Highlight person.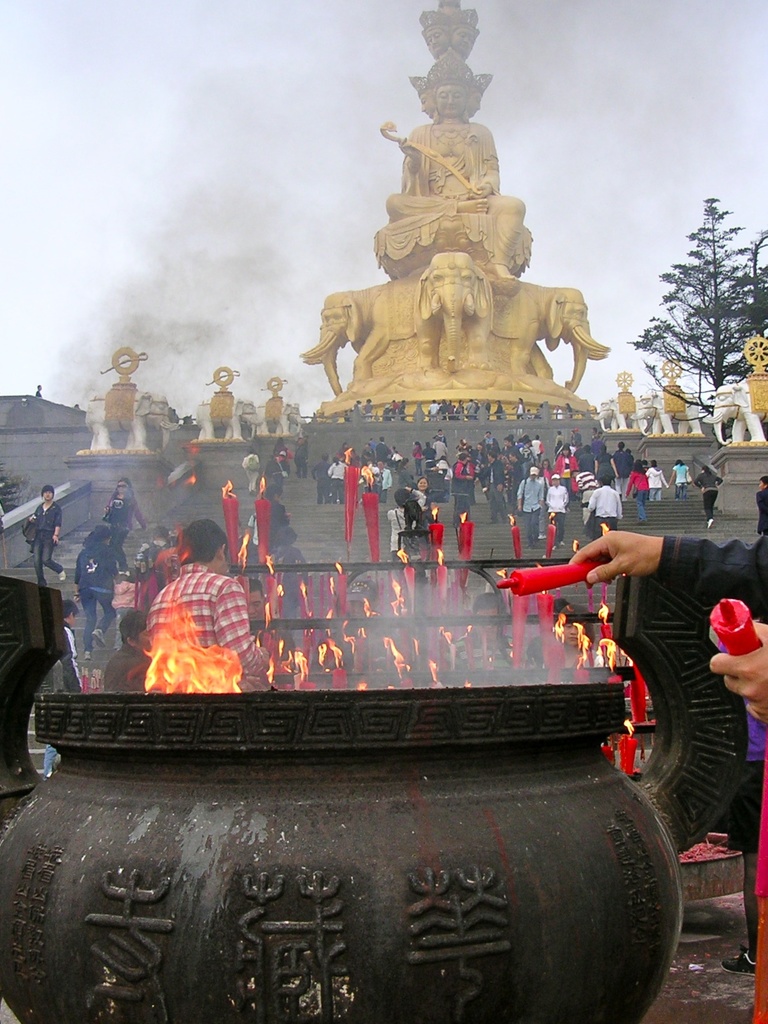
Highlighted region: [56, 595, 81, 697].
